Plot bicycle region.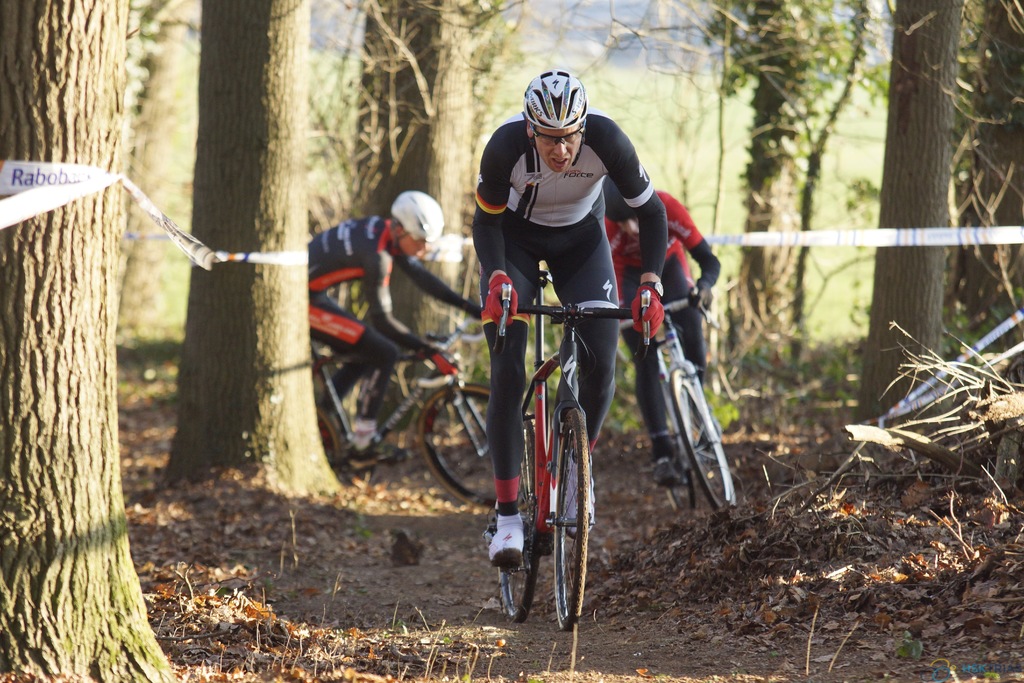
Plotted at pyautogui.locateOnScreen(614, 279, 740, 513).
